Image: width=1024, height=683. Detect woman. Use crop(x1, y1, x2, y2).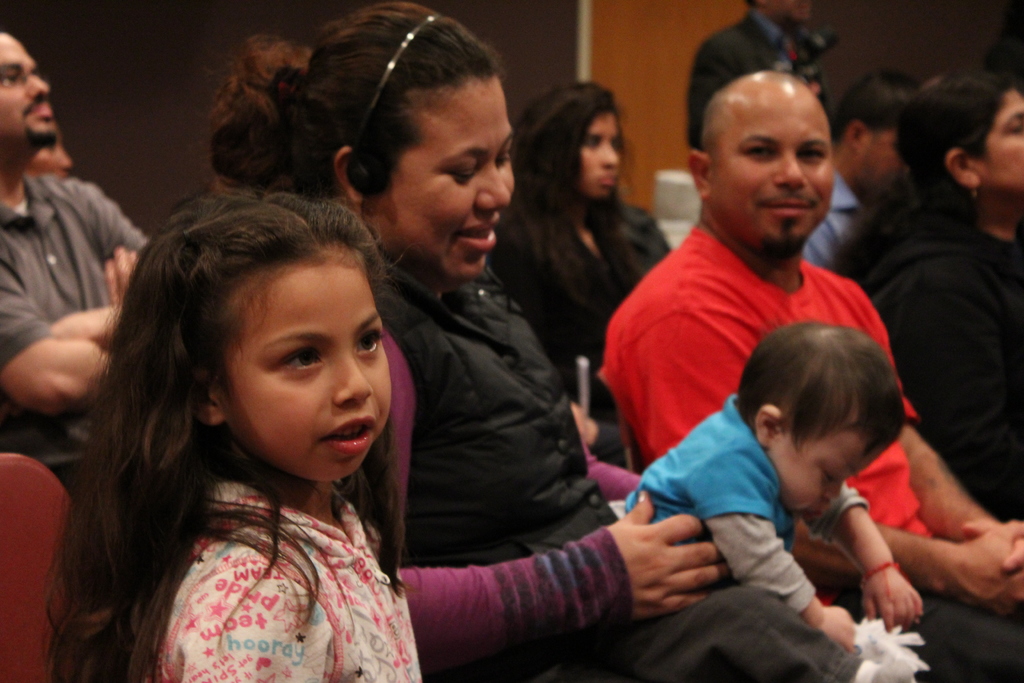
crop(200, 2, 864, 682).
